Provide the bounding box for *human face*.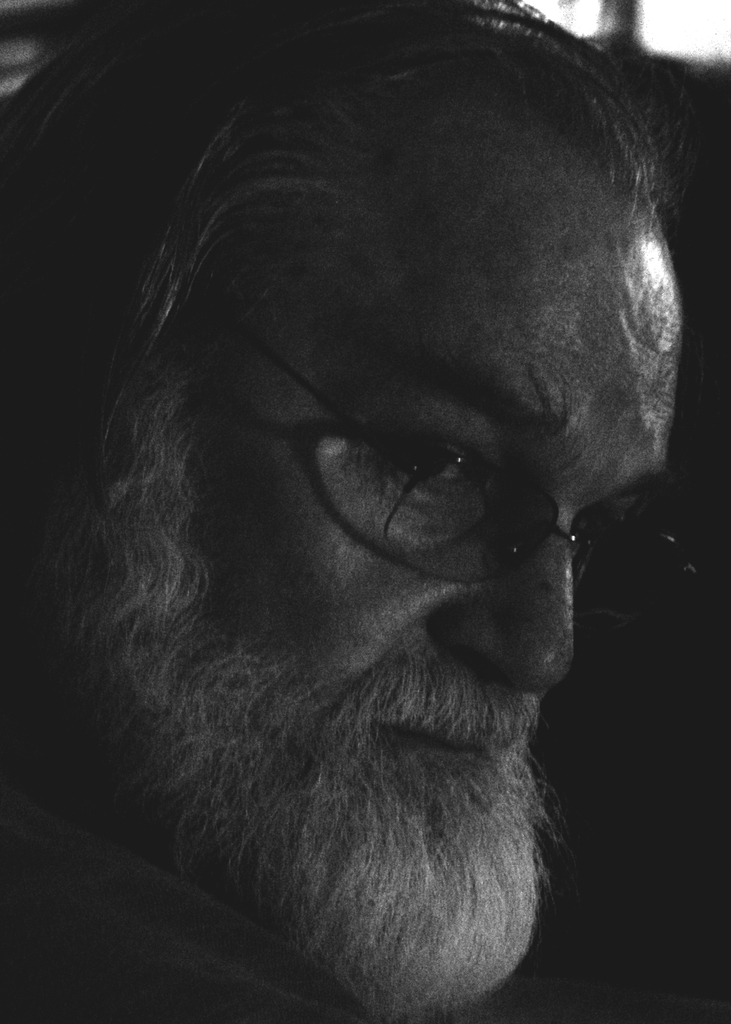
detection(180, 140, 687, 909).
